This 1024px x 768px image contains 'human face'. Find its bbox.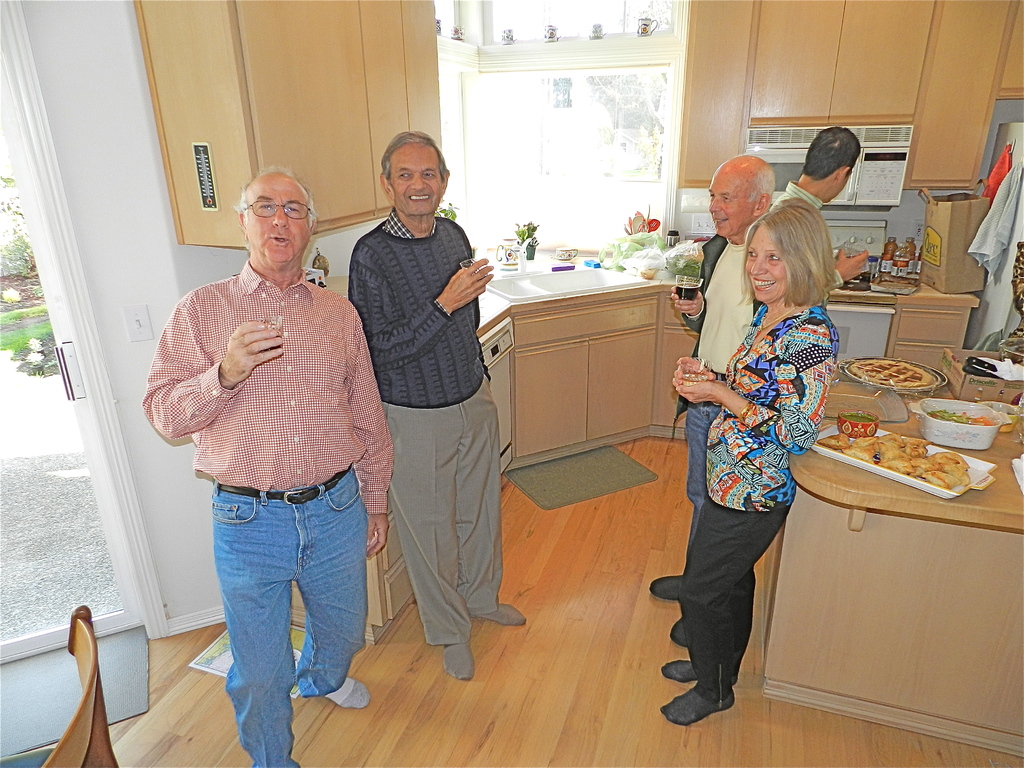
394 143 441 213.
